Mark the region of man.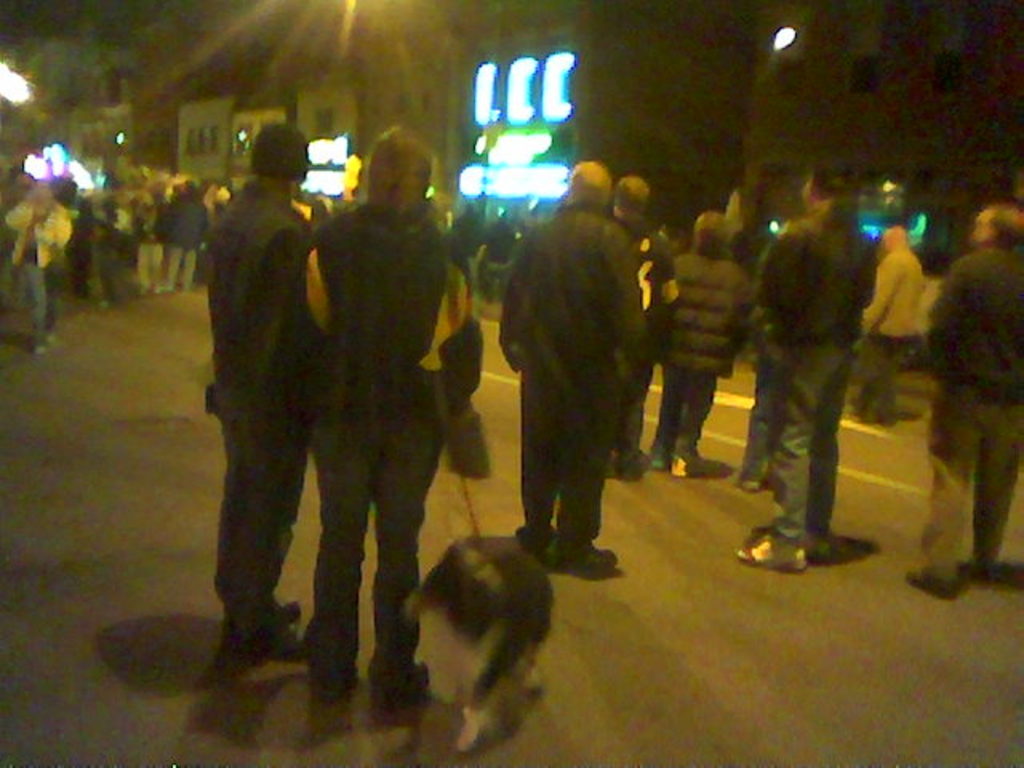
Region: bbox=[301, 123, 470, 717].
